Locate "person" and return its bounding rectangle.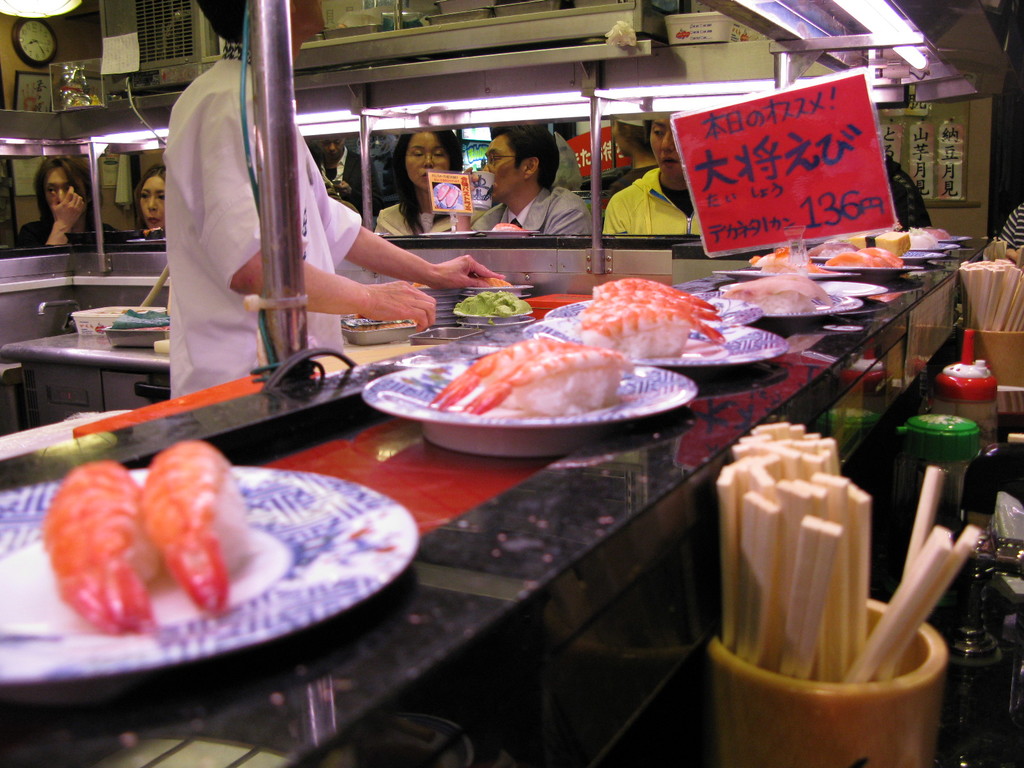
(4,154,138,268).
